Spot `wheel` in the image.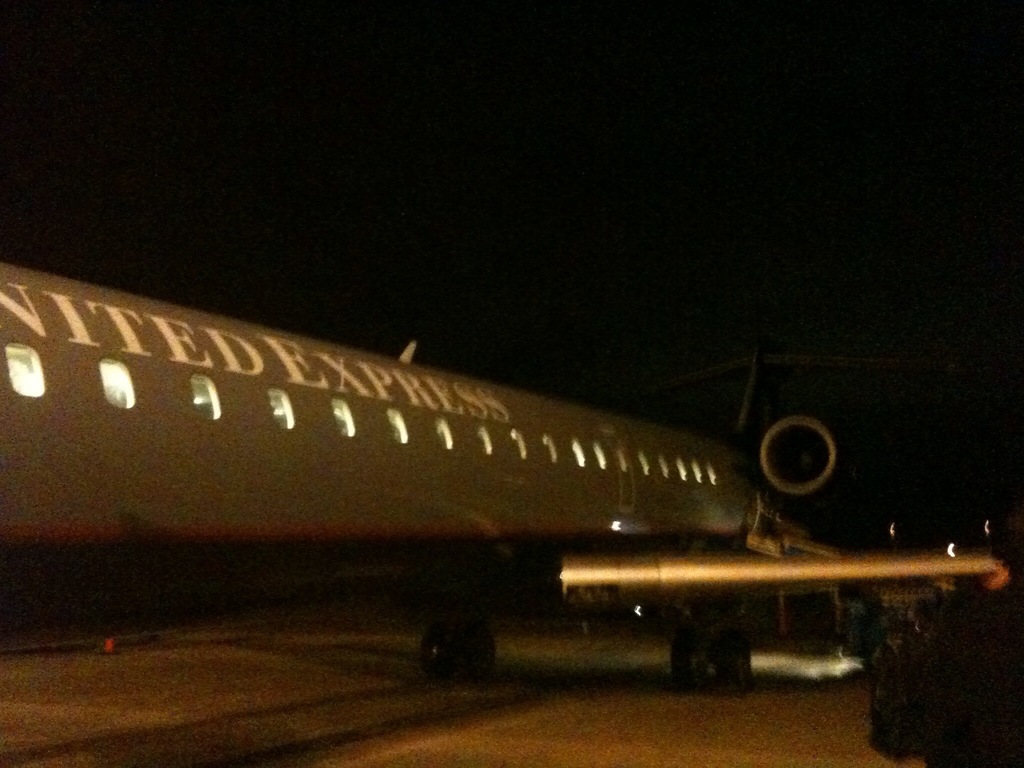
`wheel` found at bbox(448, 618, 504, 671).
